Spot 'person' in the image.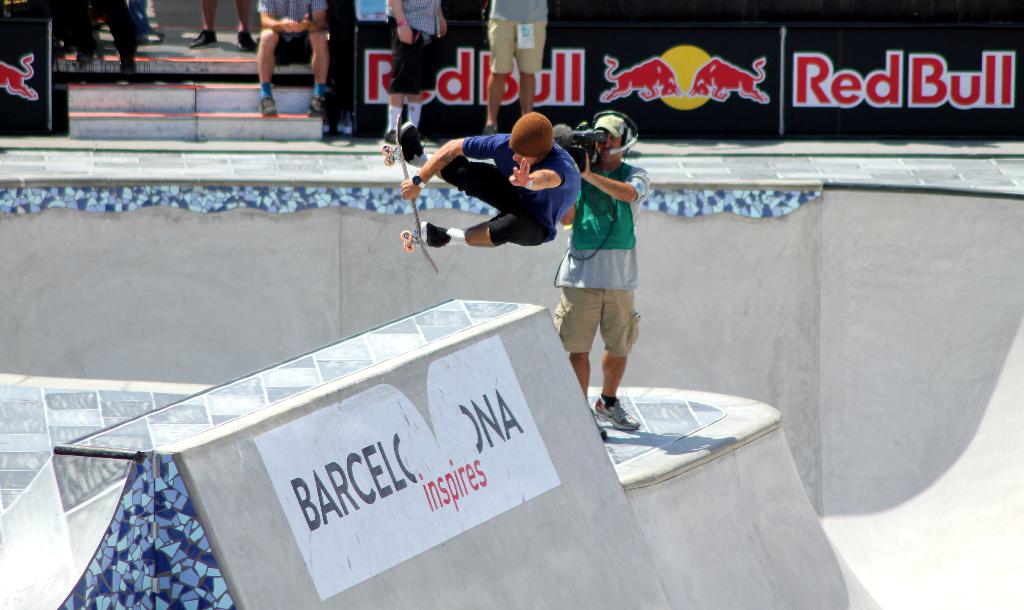
'person' found at [552,92,652,433].
